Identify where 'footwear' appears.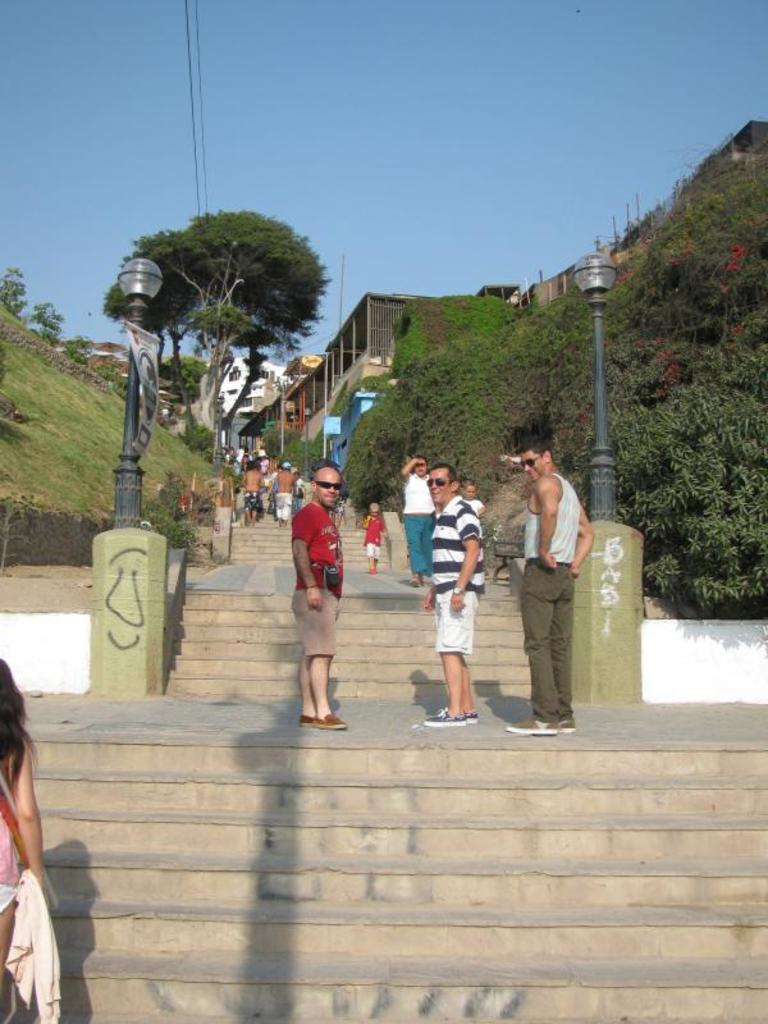
Appears at {"x1": 460, "y1": 709, "x2": 476, "y2": 722}.
